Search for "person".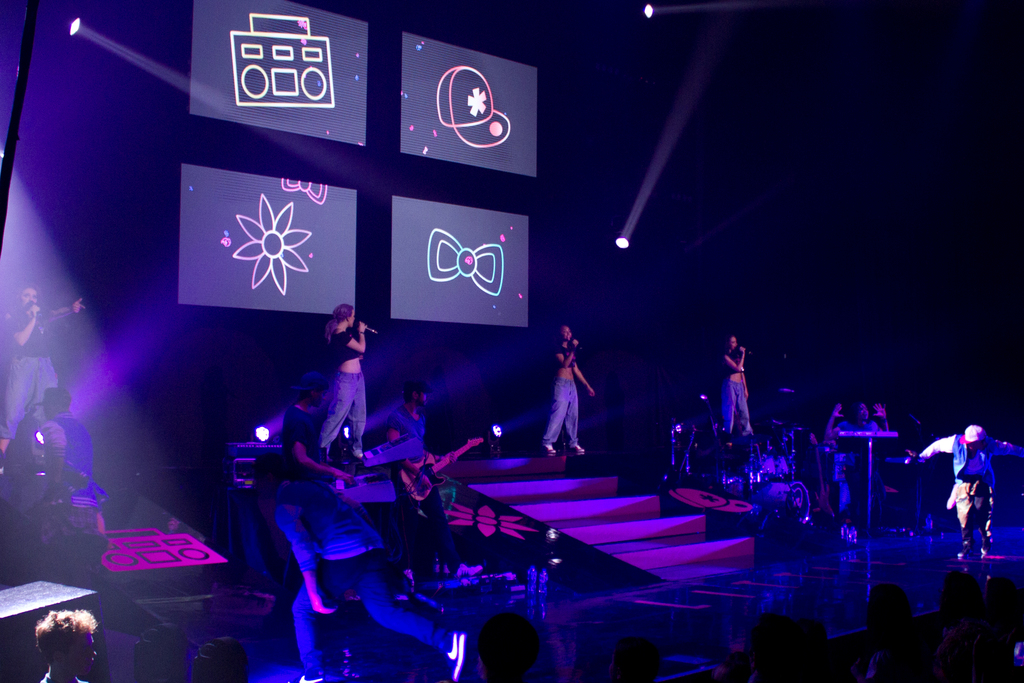
Found at l=41, t=606, r=108, b=682.
